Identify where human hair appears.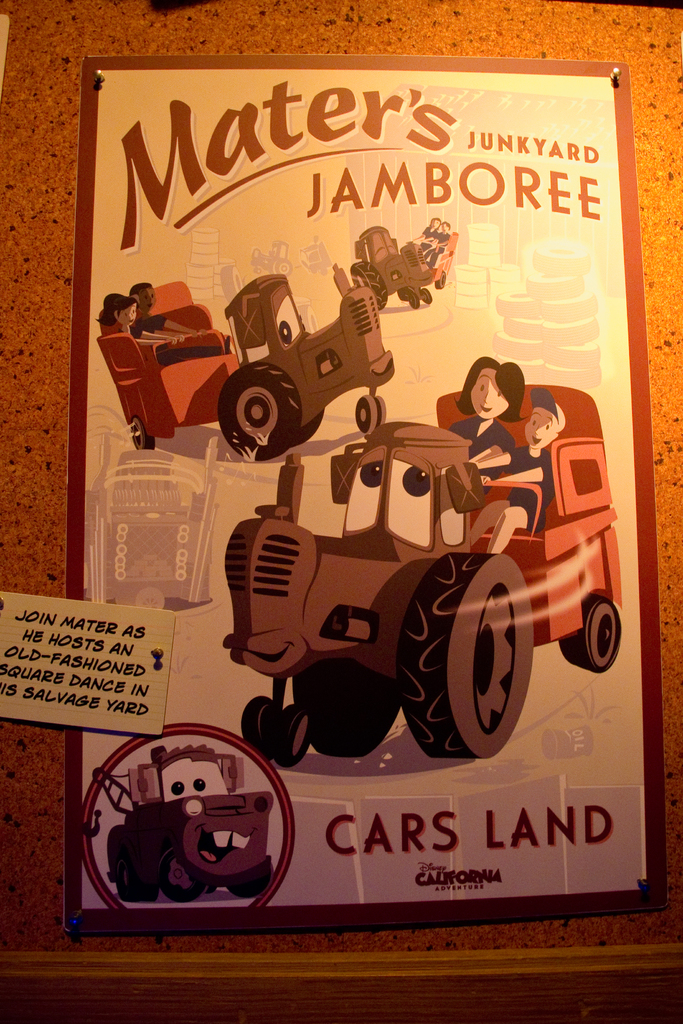
Appears at pyautogui.locateOnScreen(92, 291, 136, 330).
